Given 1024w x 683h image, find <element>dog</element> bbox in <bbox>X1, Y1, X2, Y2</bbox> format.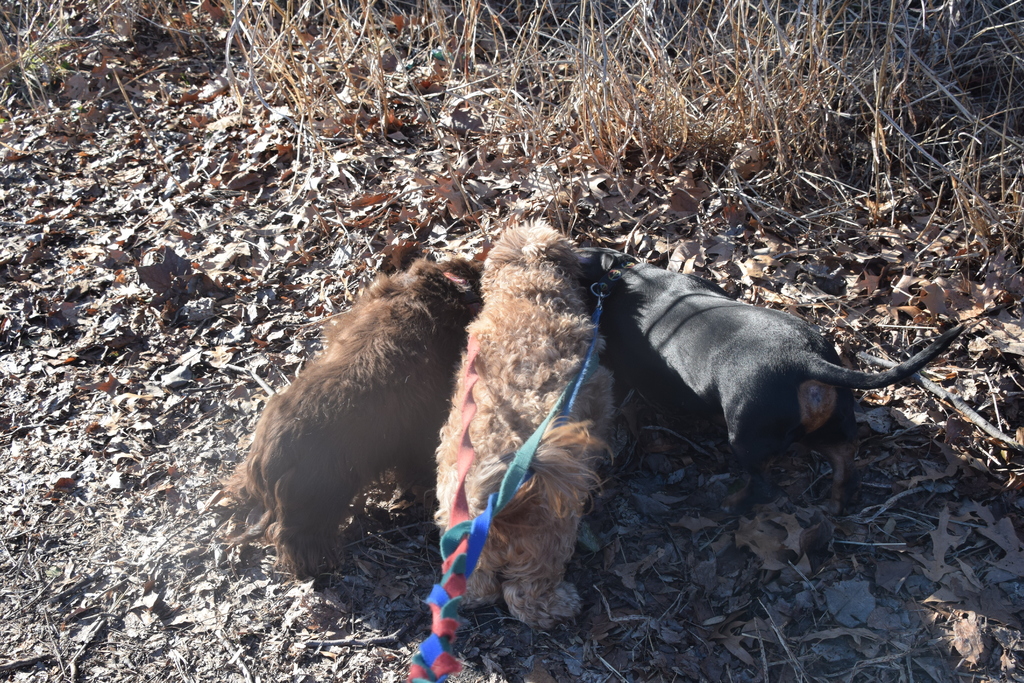
<bbox>557, 250, 968, 531</bbox>.
